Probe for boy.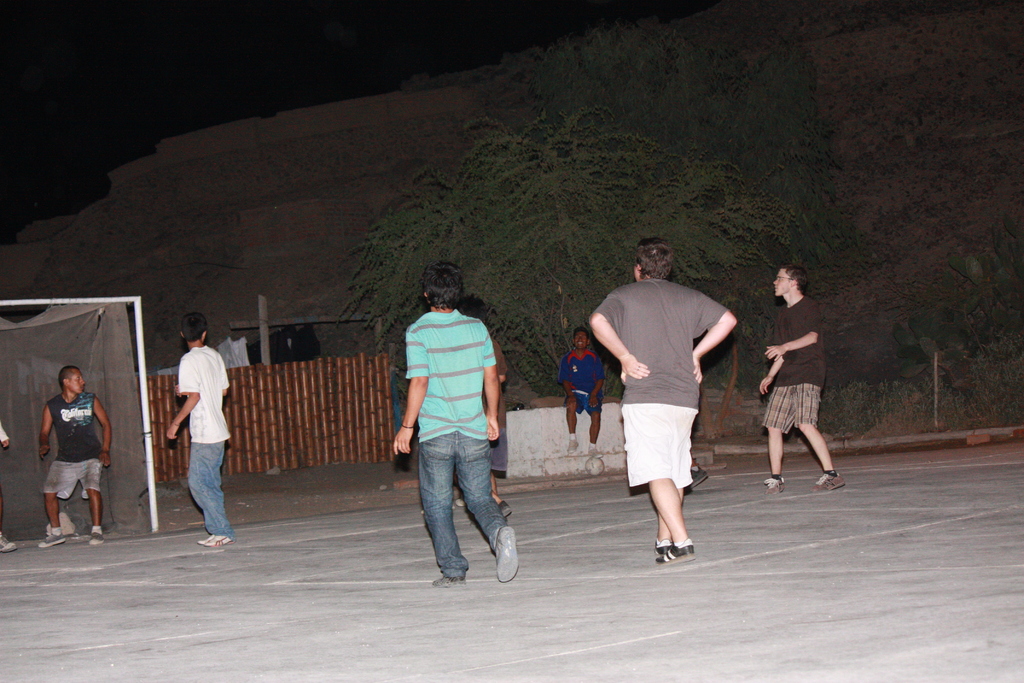
Probe result: (left=442, top=295, right=509, bottom=525).
